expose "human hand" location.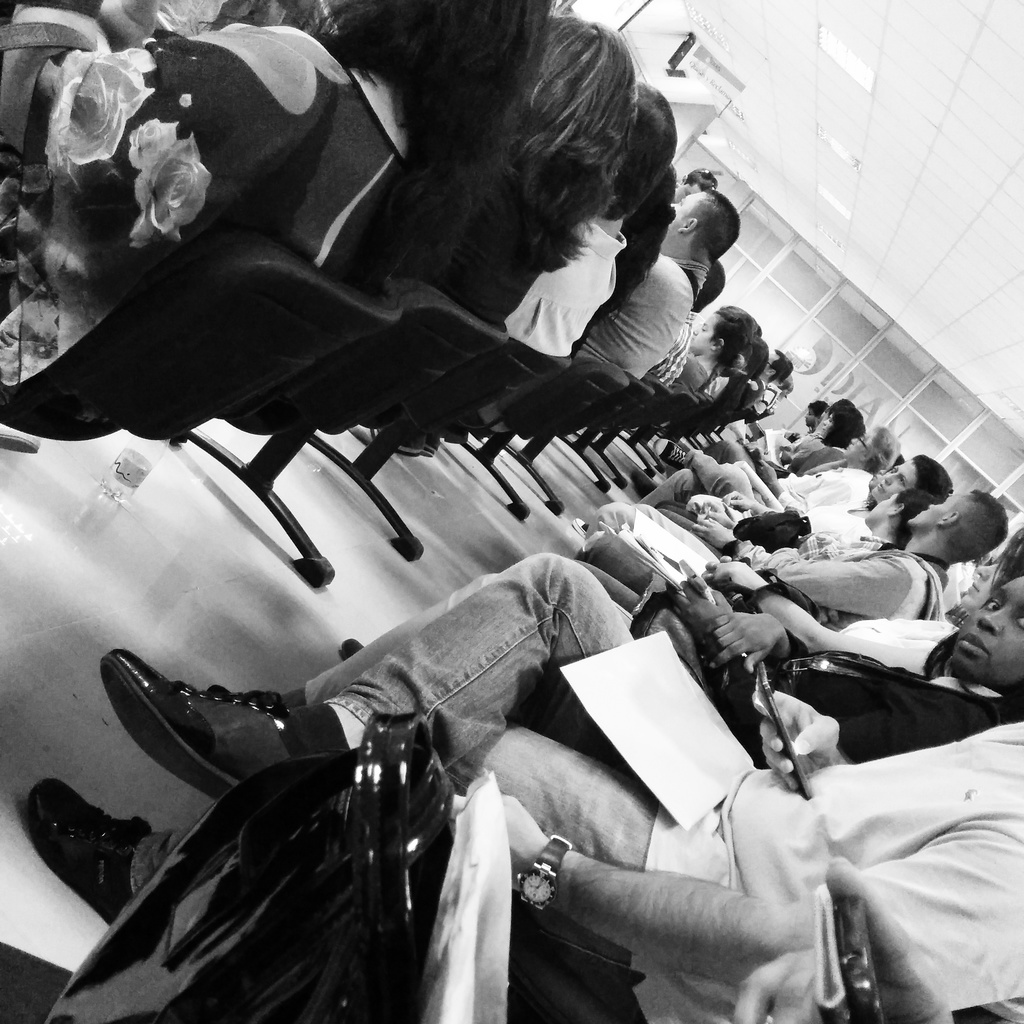
Exposed at Rect(699, 505, 740, 529).
